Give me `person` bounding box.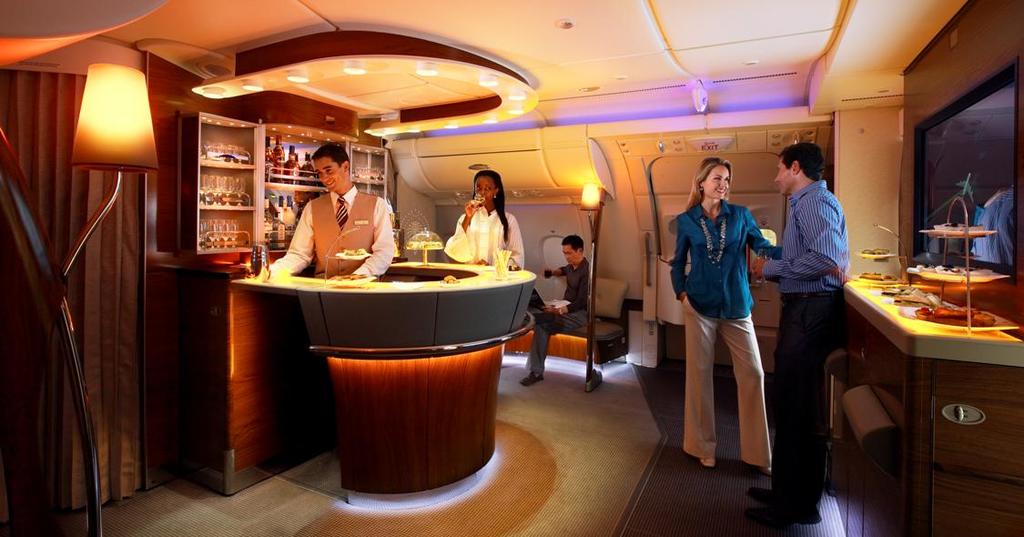
pyautogui.locateOnScreen(521, 234, 591, 397).
